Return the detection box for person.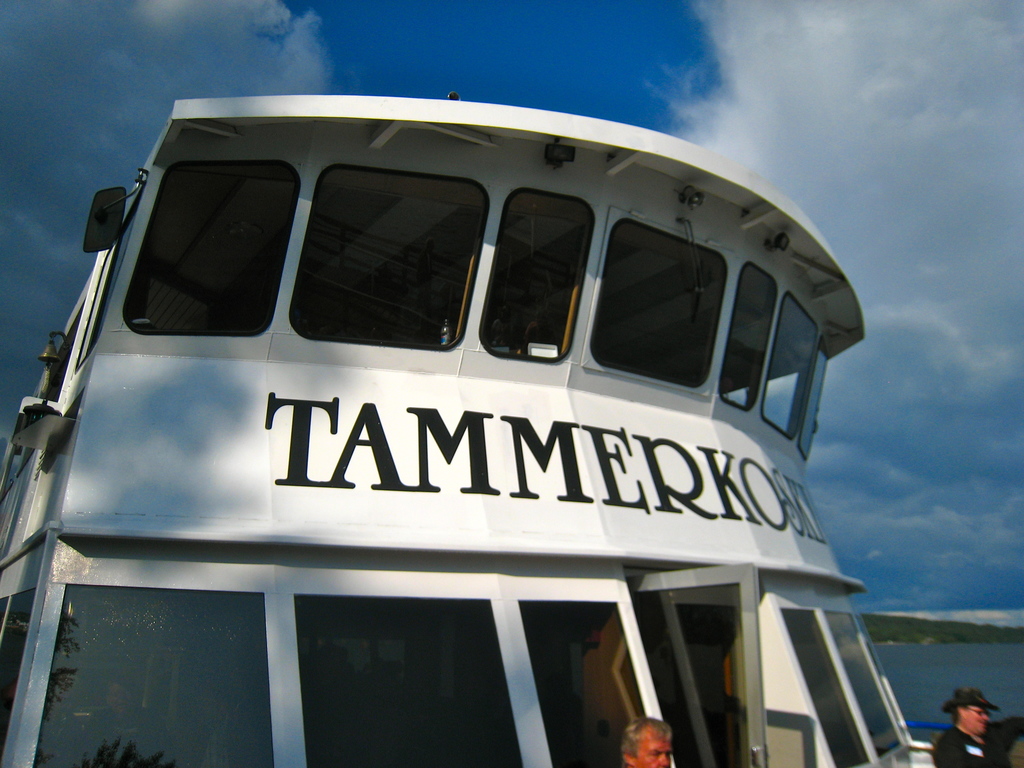
x1=934, y1=683, x2=1016, y2=767.
